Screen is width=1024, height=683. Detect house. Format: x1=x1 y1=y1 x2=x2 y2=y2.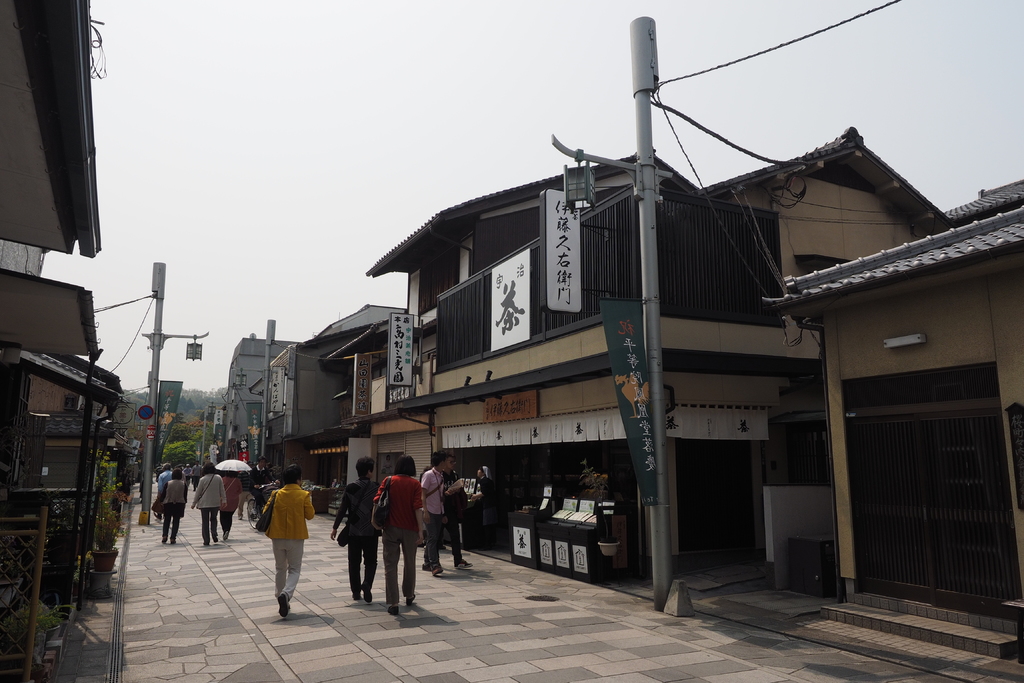
x1=0 y1=4 x2=114 y2=664.
